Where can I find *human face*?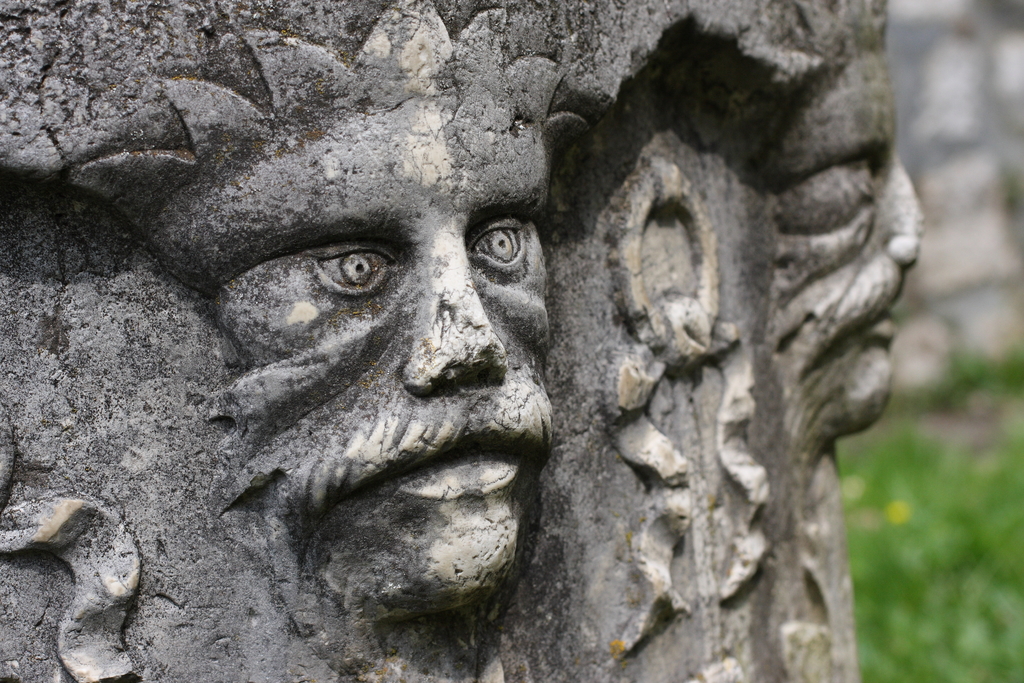
You can find it at box(761, 47, 939, 442).
